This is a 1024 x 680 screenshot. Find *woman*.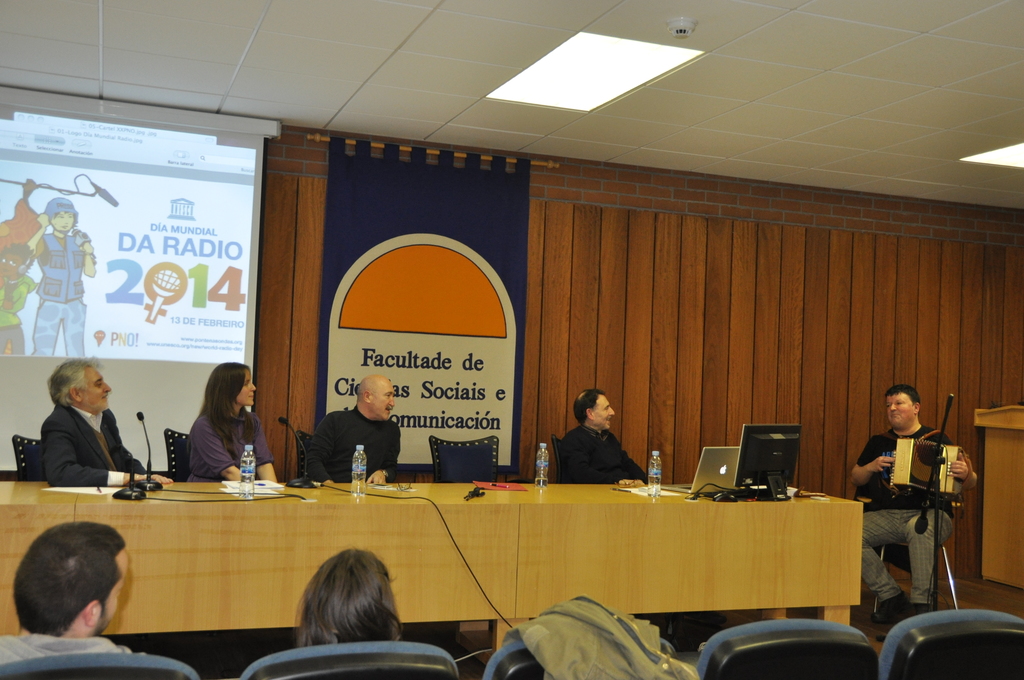
Bounding box: select_region(183, 362, 283, 485).
